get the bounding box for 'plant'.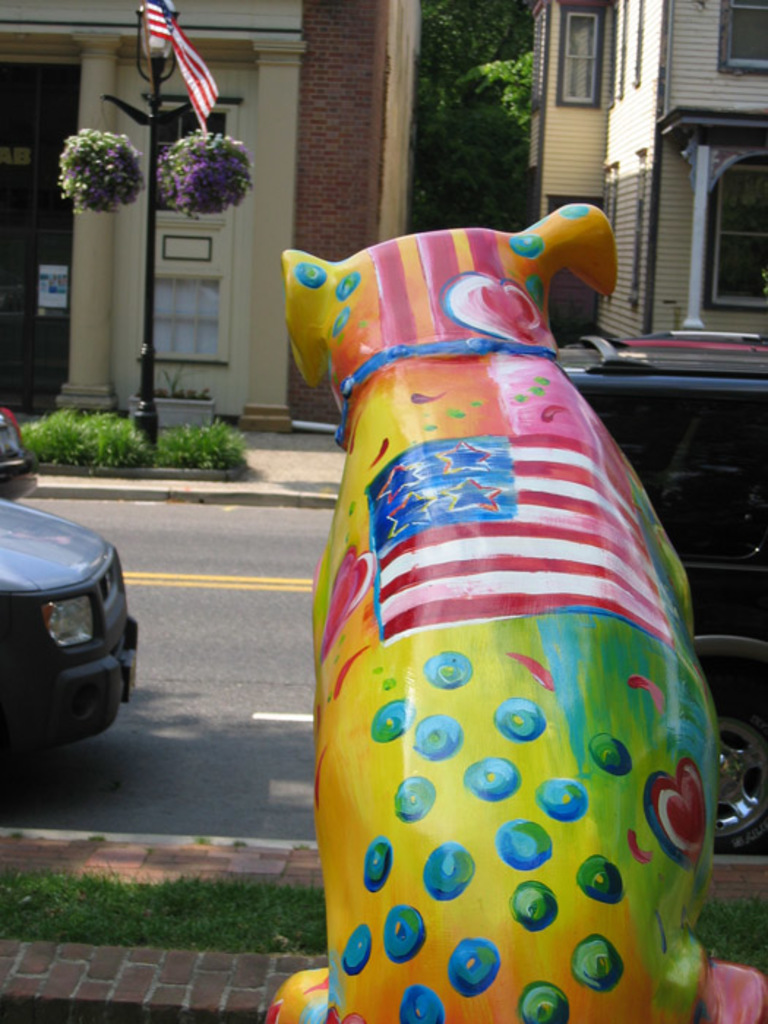
box(149, 415, 246, 483).
